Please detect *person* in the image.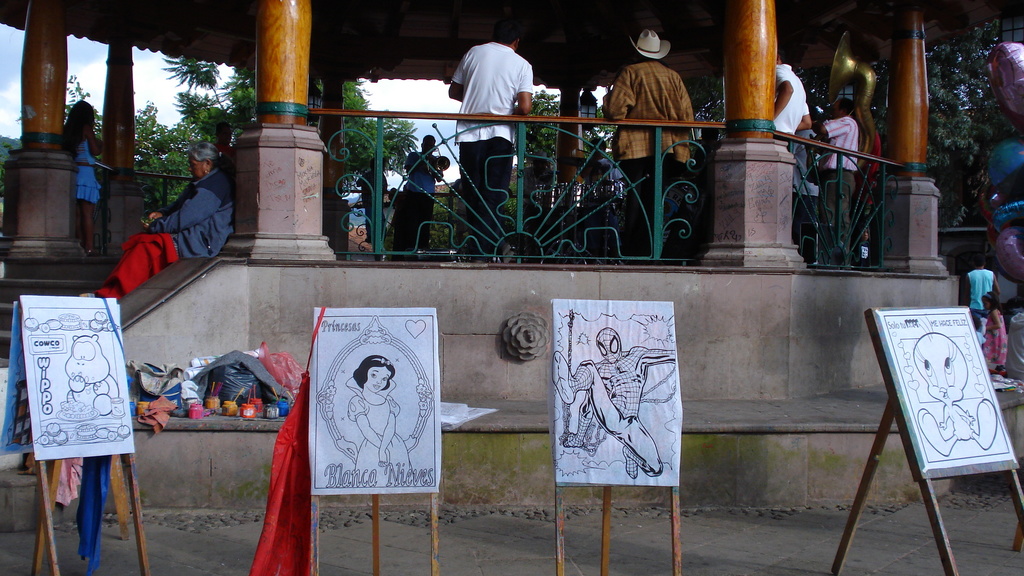
(390, 130, 442, 247).
